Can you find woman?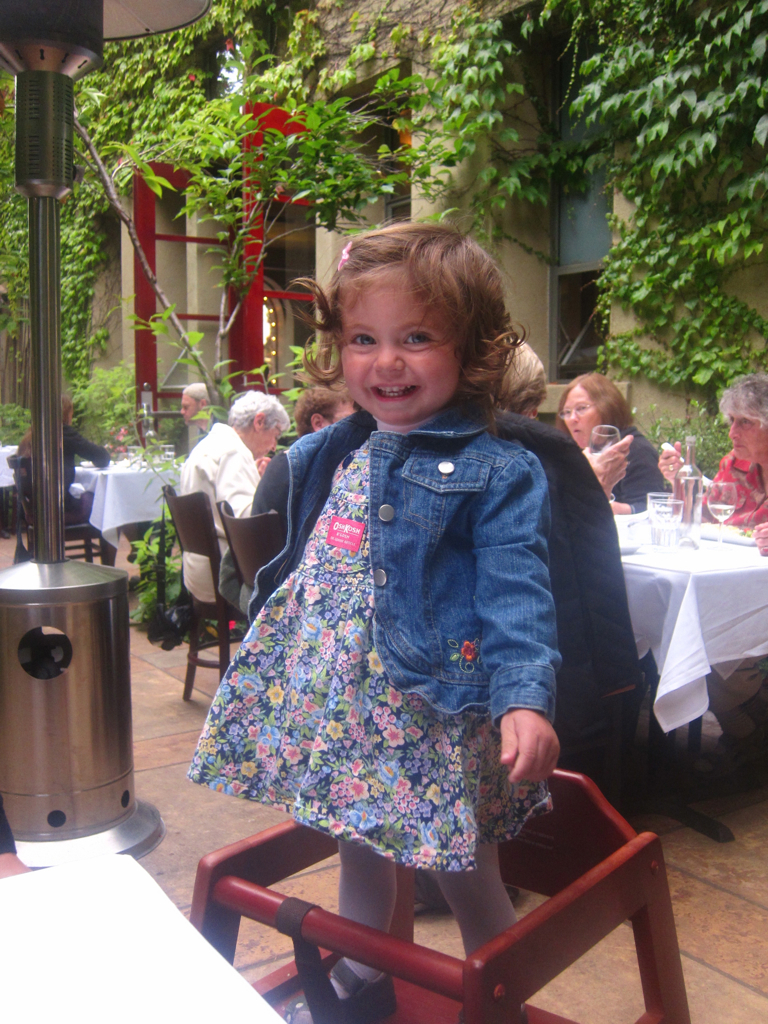
Yes, bounding box: {"left": 183, "top": 208, "right": 639, "bottom": 985}.
